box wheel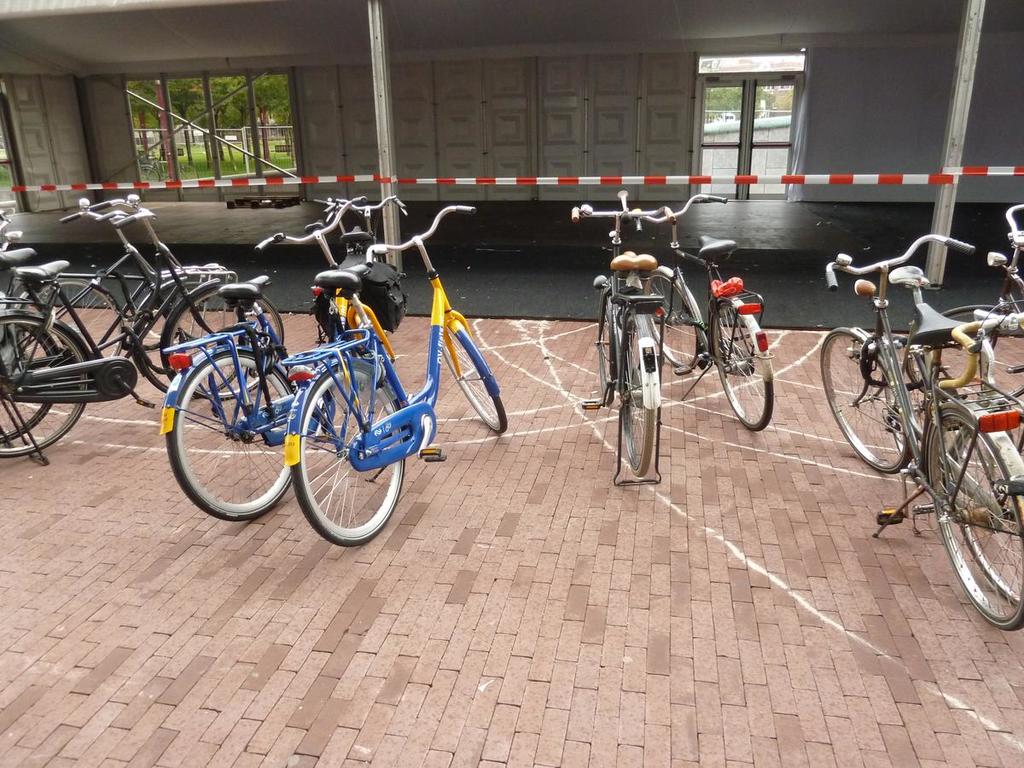
<box>166,346,301,522</box>
